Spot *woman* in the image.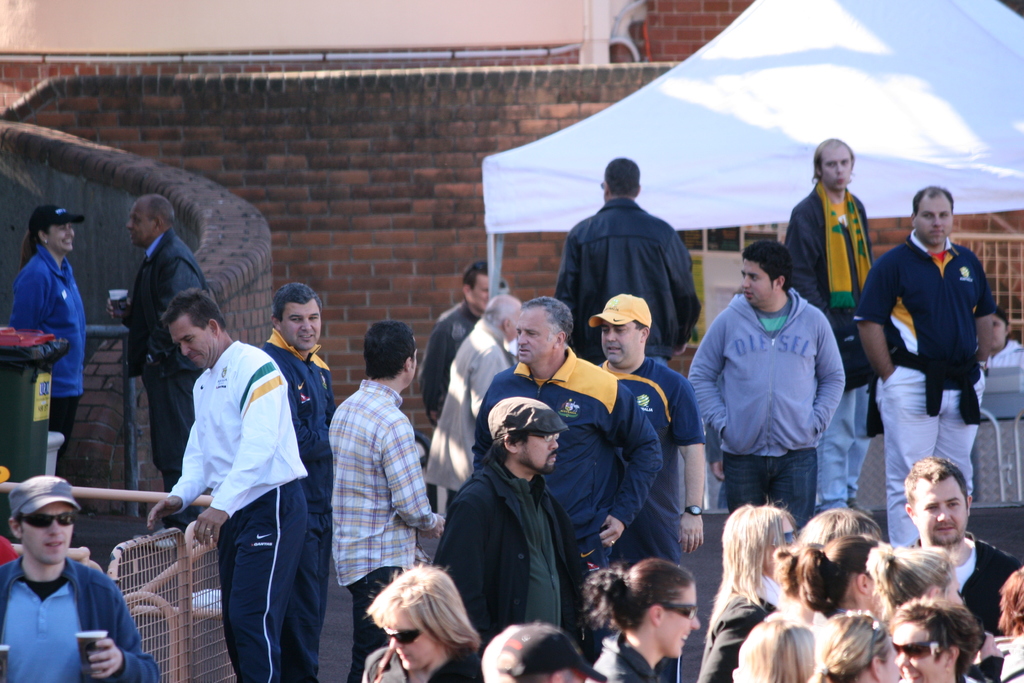
*woman* found at 699/505/799/682.
